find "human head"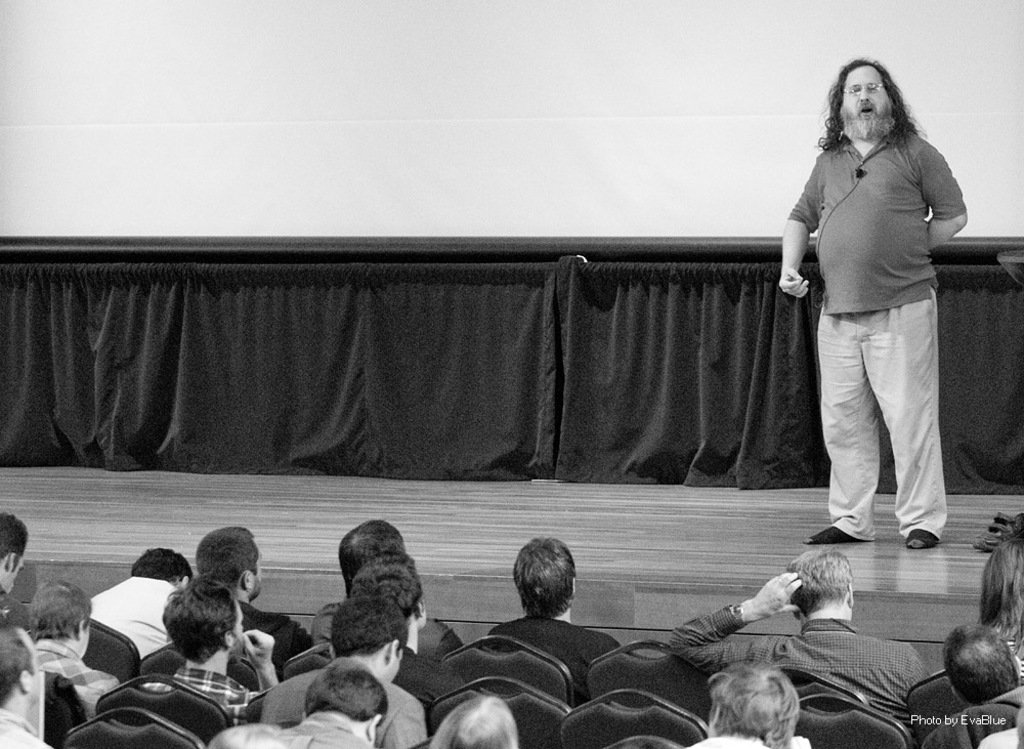
{"left": 0, "top": 624, "right": 39, "bottom": 713}
